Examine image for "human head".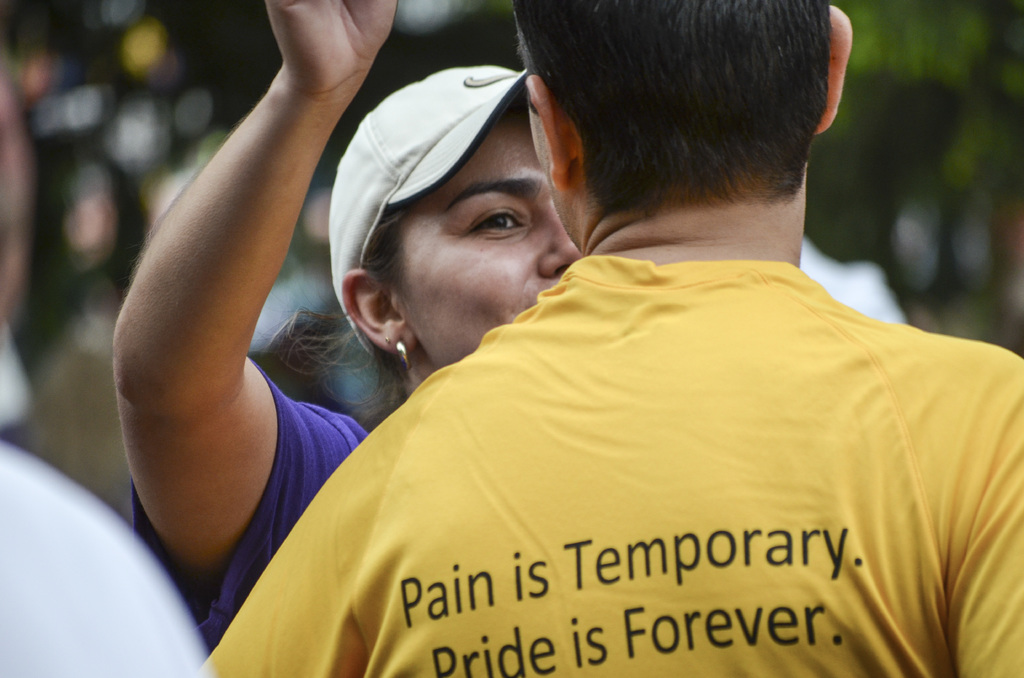
Examination result: Rect(323, 24, 595, 406).
